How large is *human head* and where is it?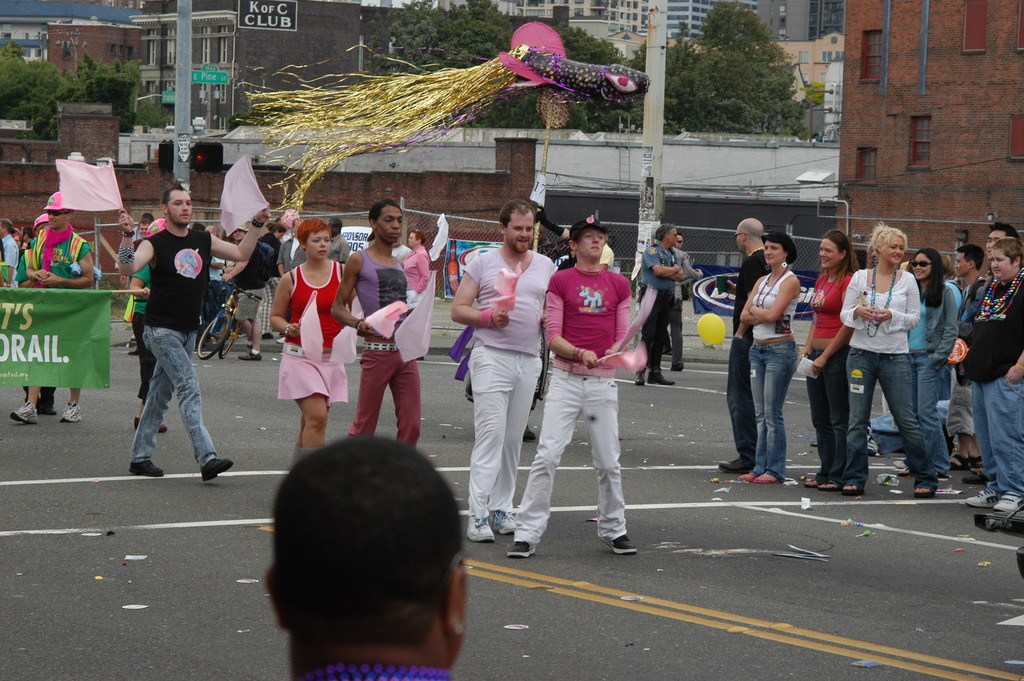
Bounding box: 764/233/790/265.
